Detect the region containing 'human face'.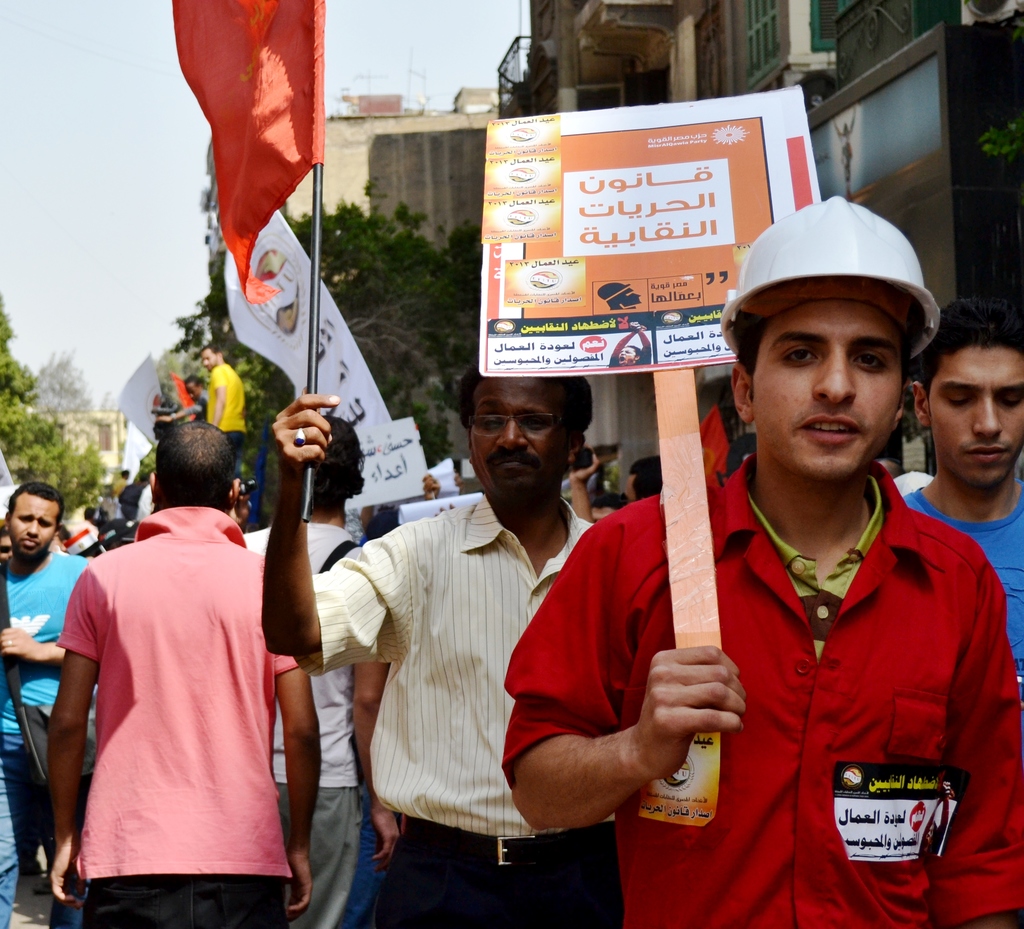
{"left": 467, "top": 375, "right": 575, "bottom": 501}.
